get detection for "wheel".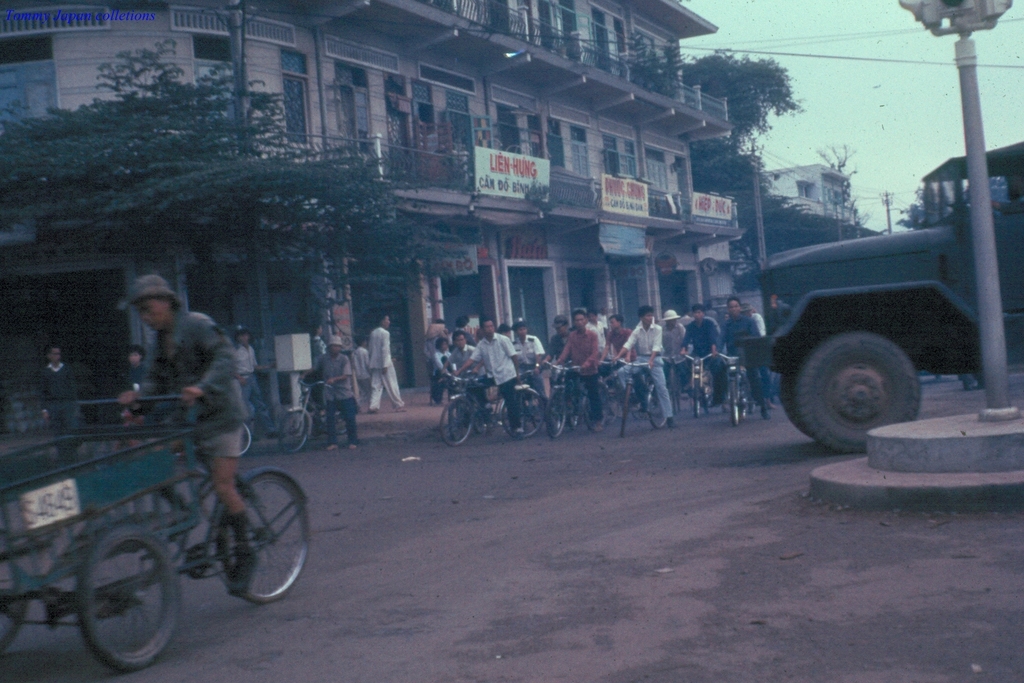
Detection: <bbox>581, 392, 595, 426</bbox>.
